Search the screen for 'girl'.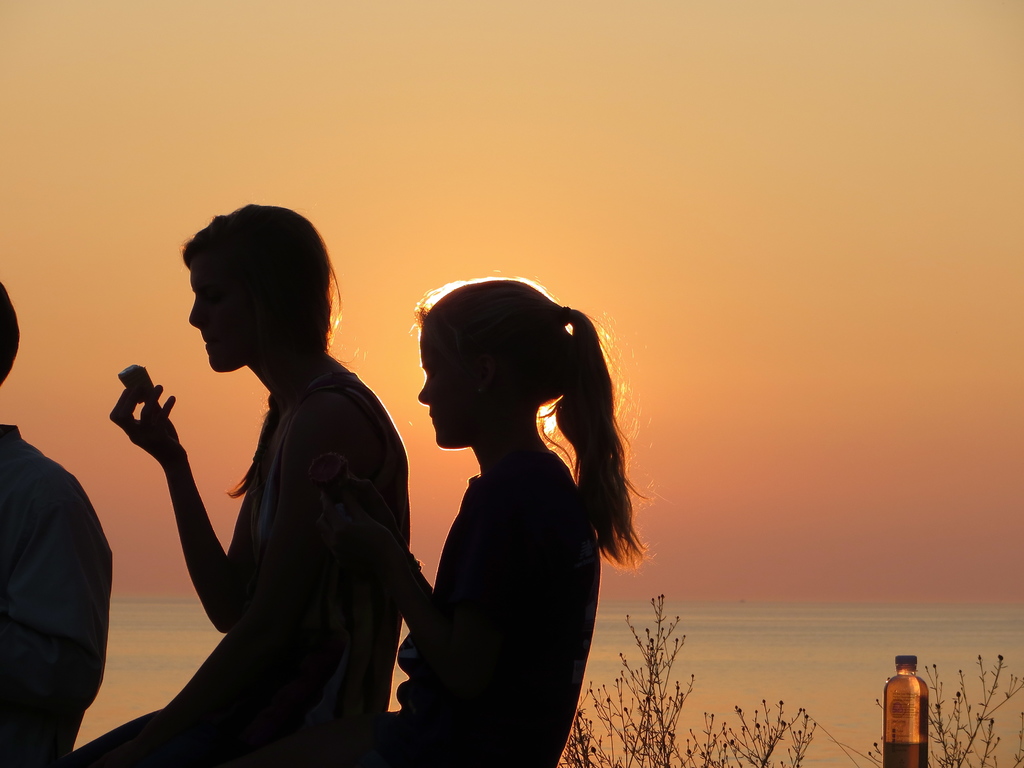
Found at 376/270/668/767.
